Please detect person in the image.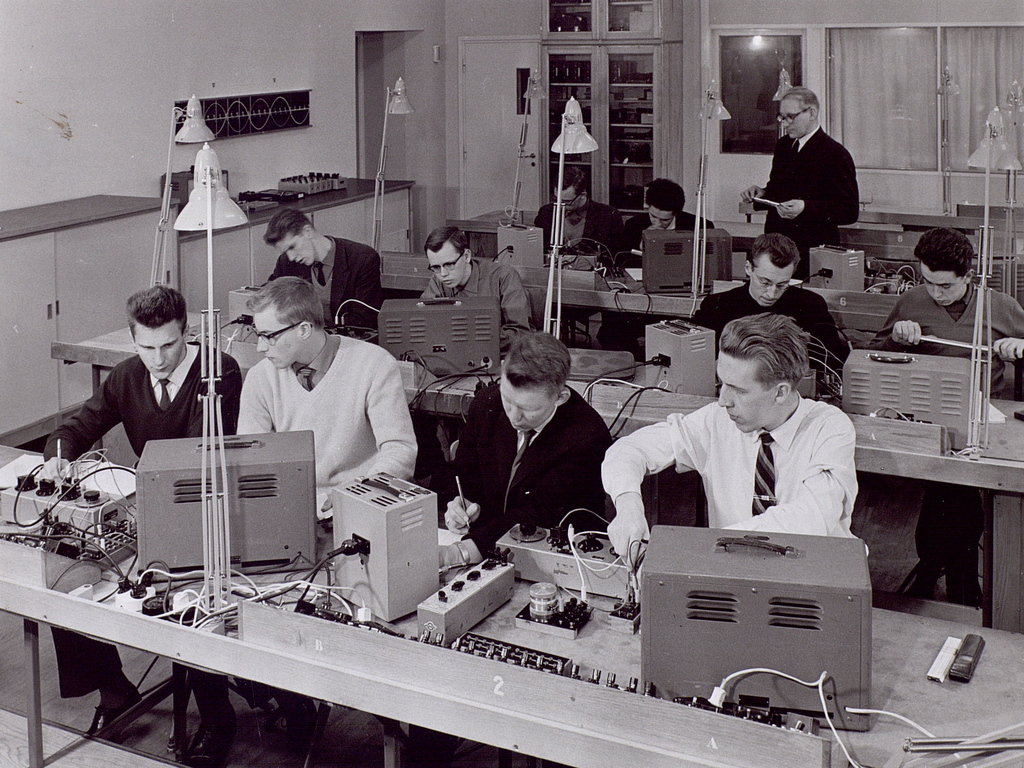
left=607, top=304, right=870, bottom=585.
